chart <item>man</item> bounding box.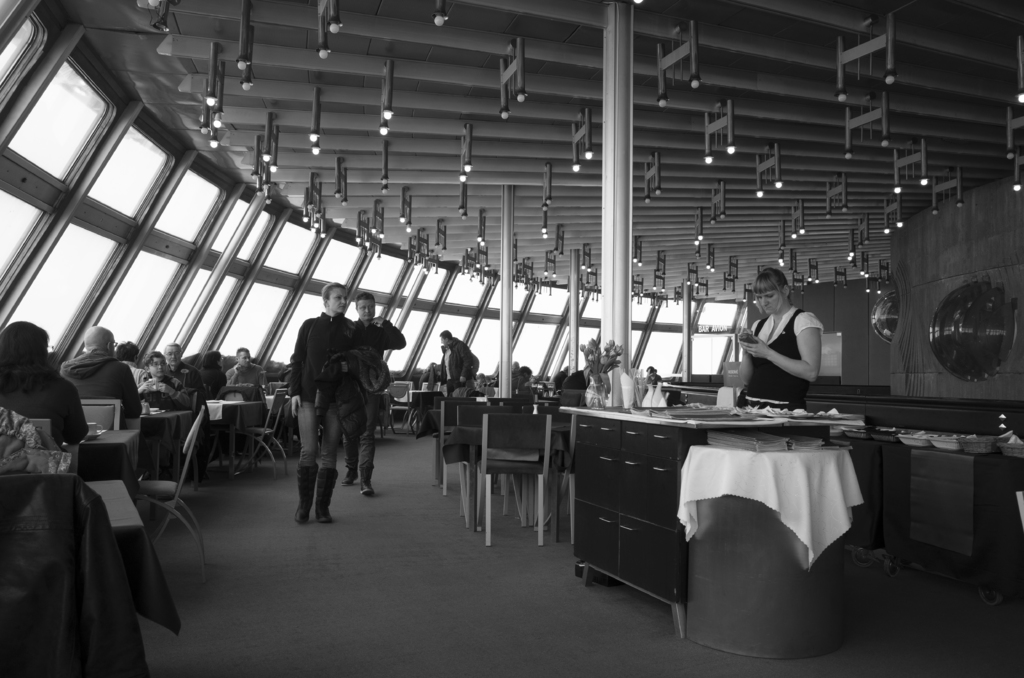
Charted: BBox(61, 324, 141, 421).
